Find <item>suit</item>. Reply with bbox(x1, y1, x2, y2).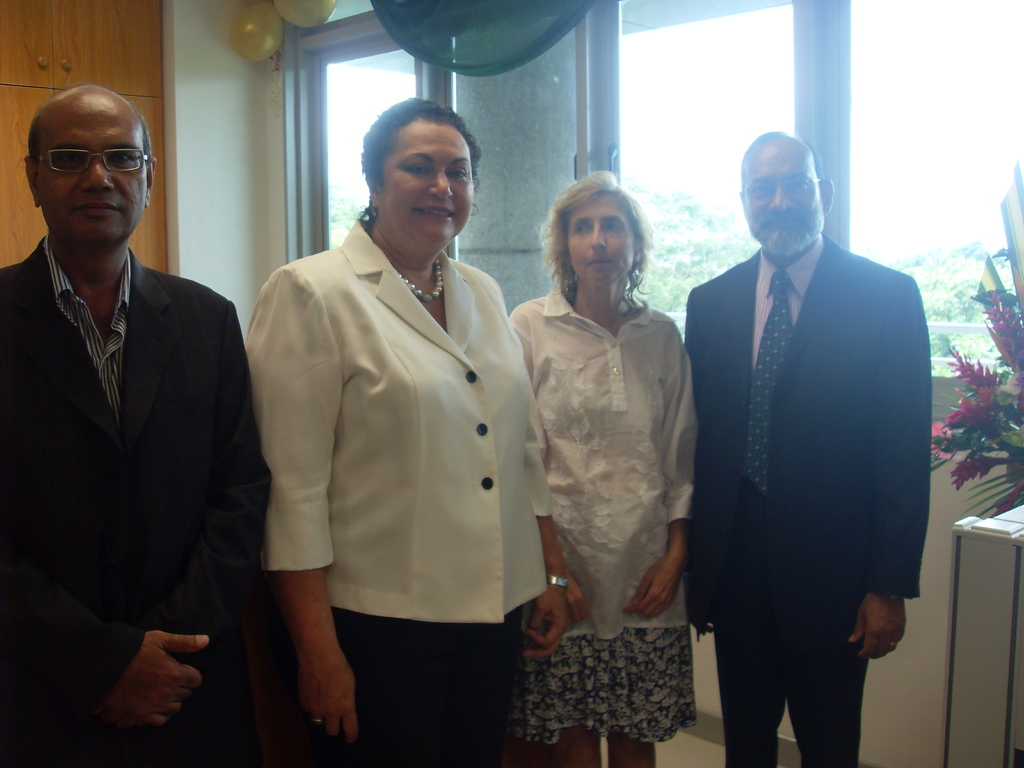
bbox(0, 231, 272, 765).
